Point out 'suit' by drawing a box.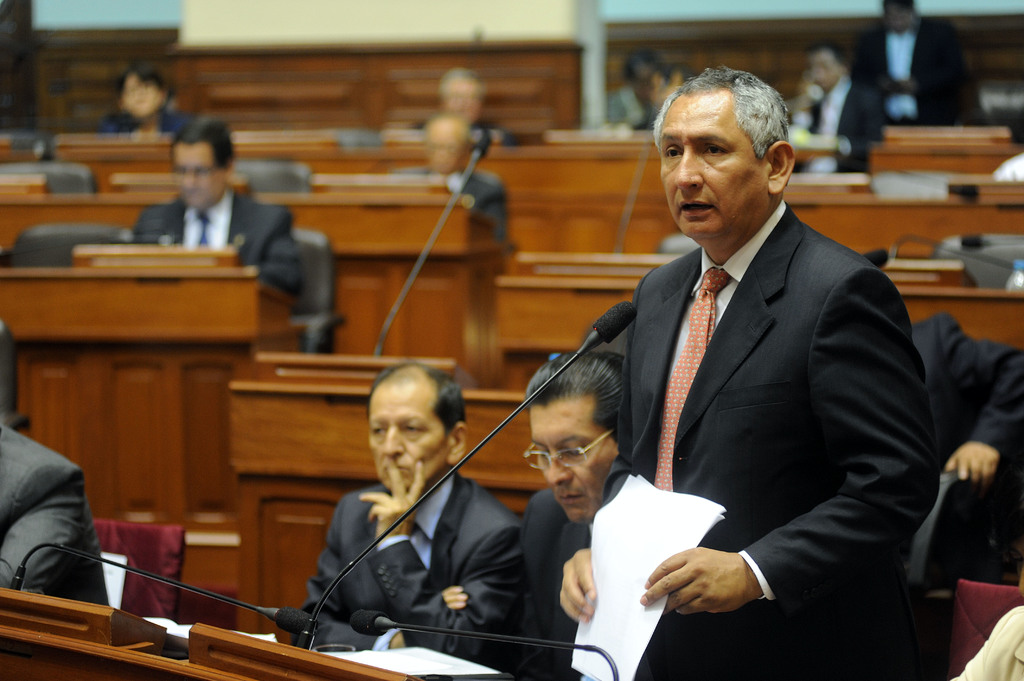
box=[548, 126, 941, 665].
